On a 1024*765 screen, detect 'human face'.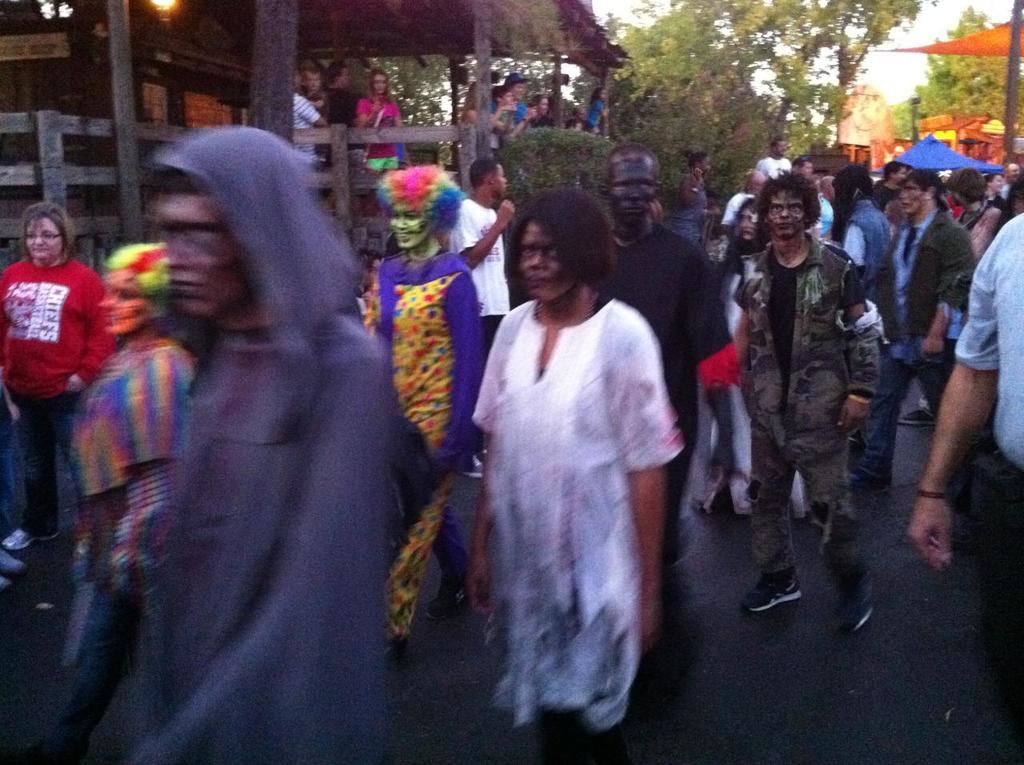
BBox(145, 195, 249, 326).
